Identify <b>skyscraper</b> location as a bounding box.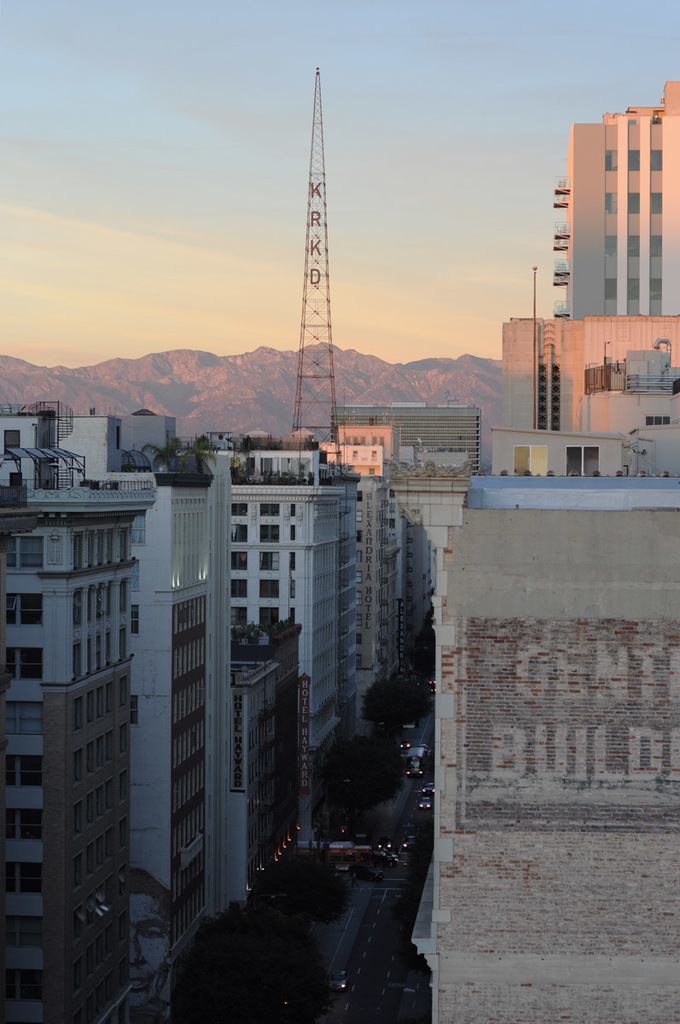
left=141, top=475, right=226, bottom=932.
